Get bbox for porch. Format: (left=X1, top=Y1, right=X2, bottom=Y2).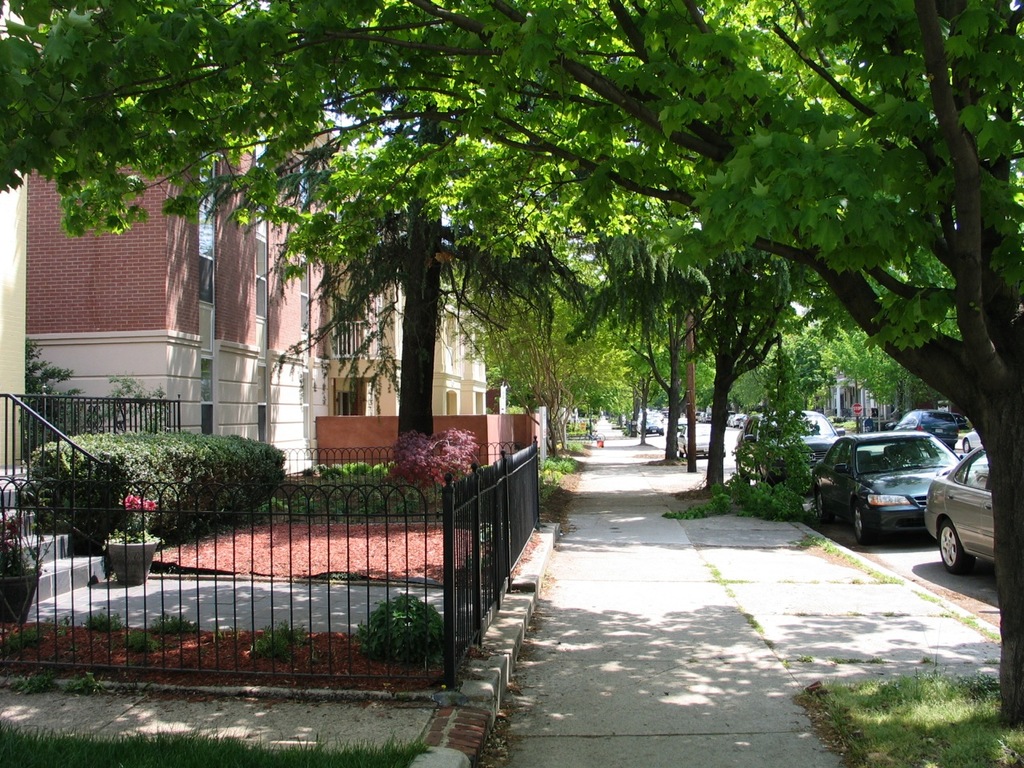
(left=0, top=390, right=542, bottom=688).
